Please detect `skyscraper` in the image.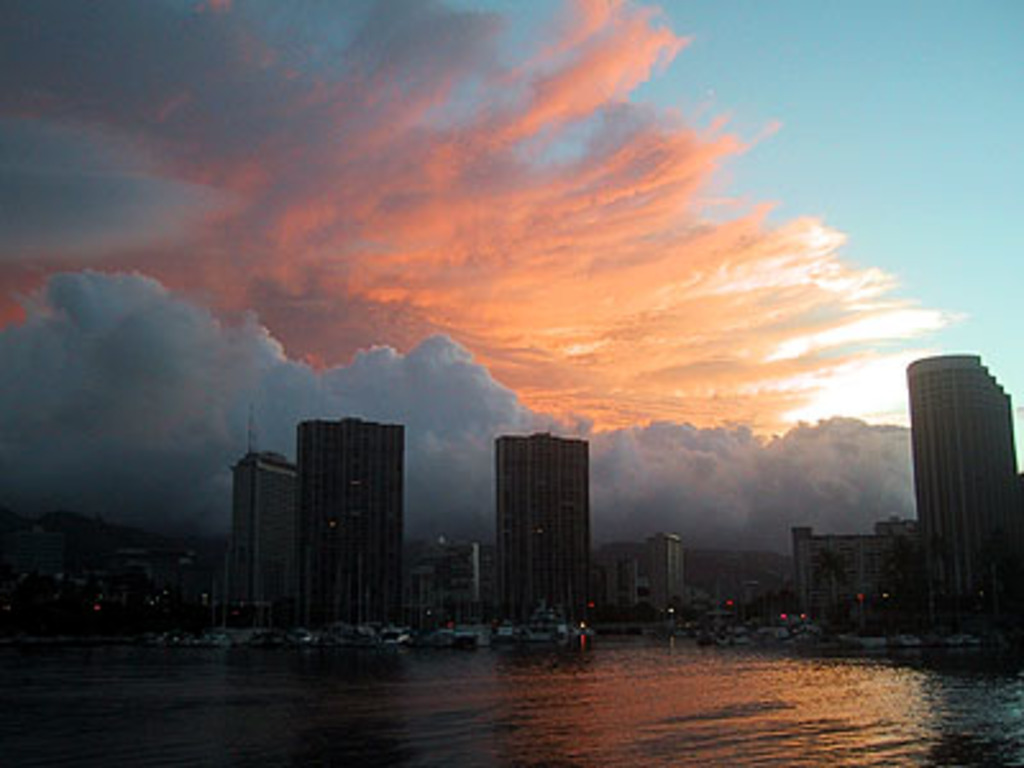
x1=799, y1=522, x2=927, y2=625.
